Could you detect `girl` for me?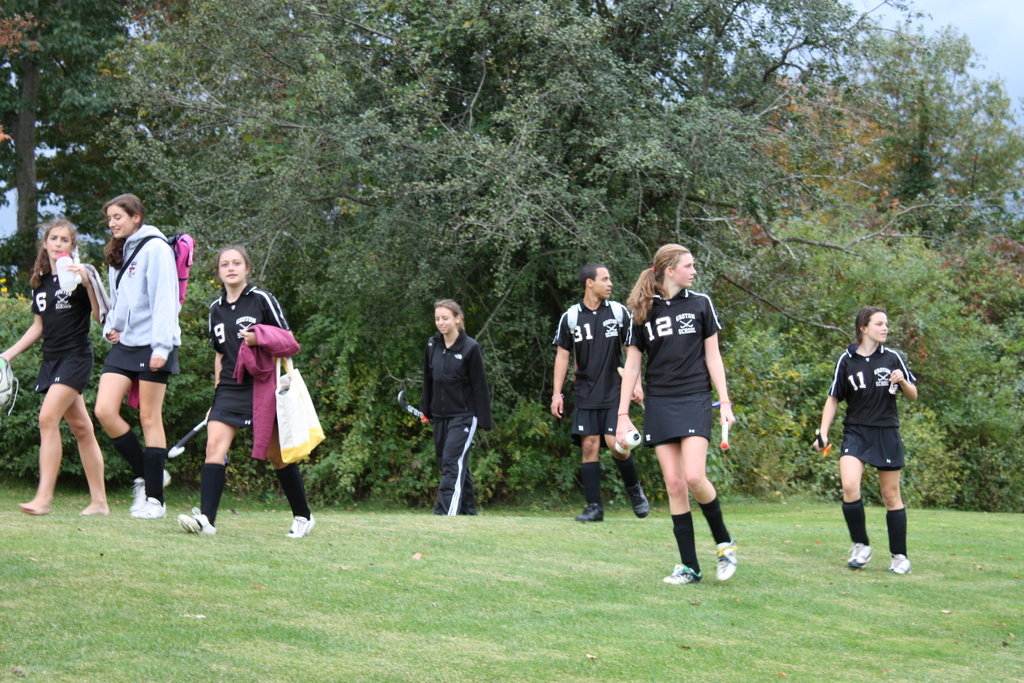
Detection result: rect(92, 188, 186, 527).
